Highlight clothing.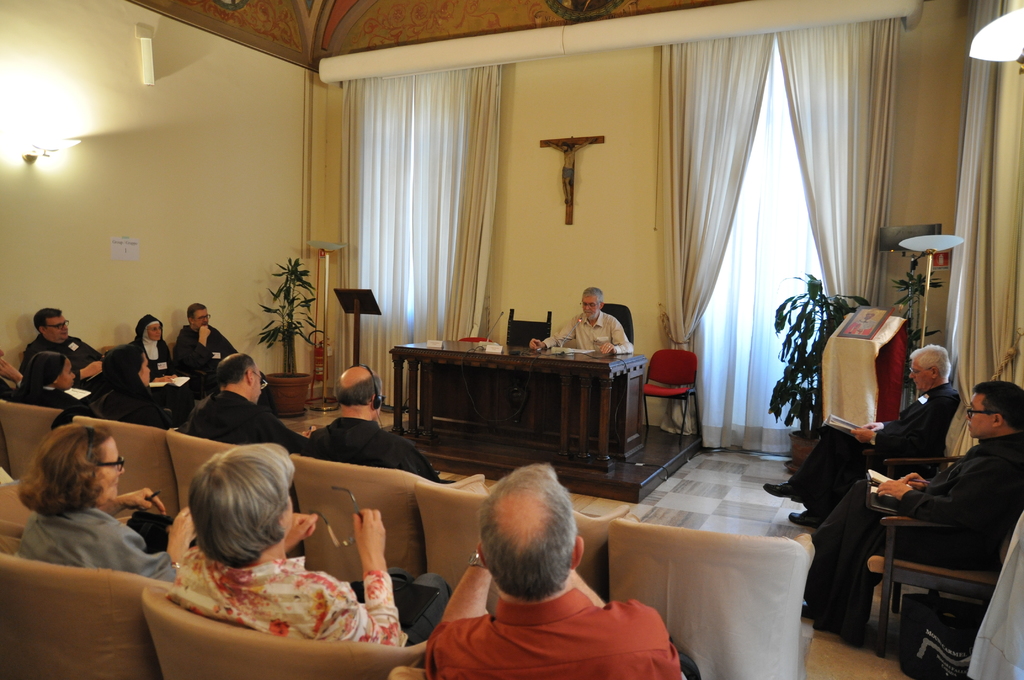
Highlighted region: [181, 394, 294, 440].
